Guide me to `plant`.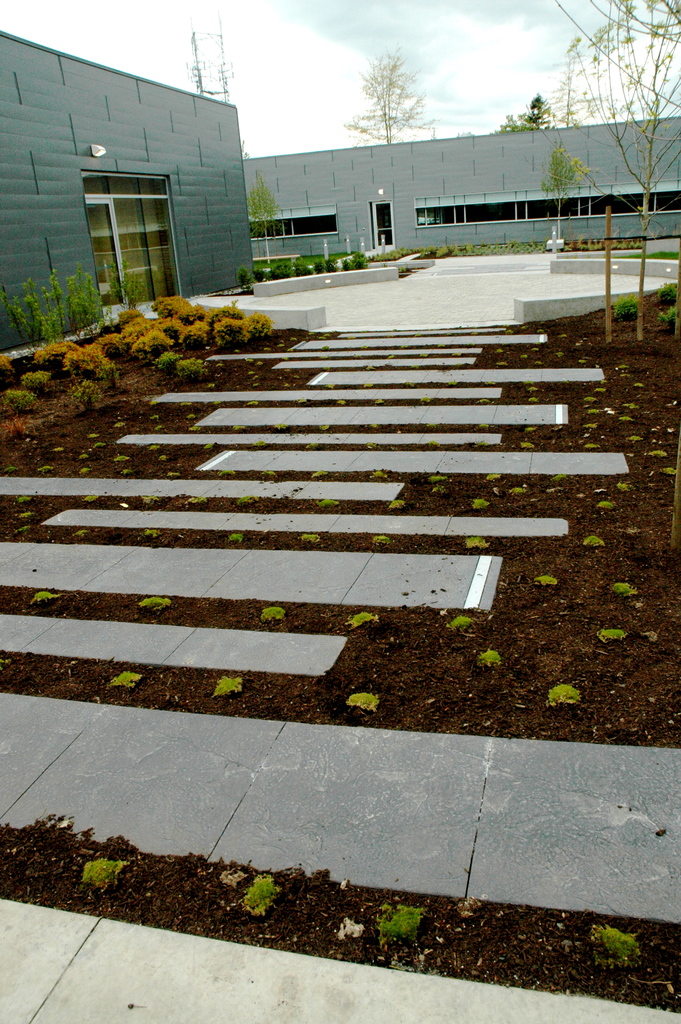
Guidance: [left=659, top=467, right=678, bottom=476].
